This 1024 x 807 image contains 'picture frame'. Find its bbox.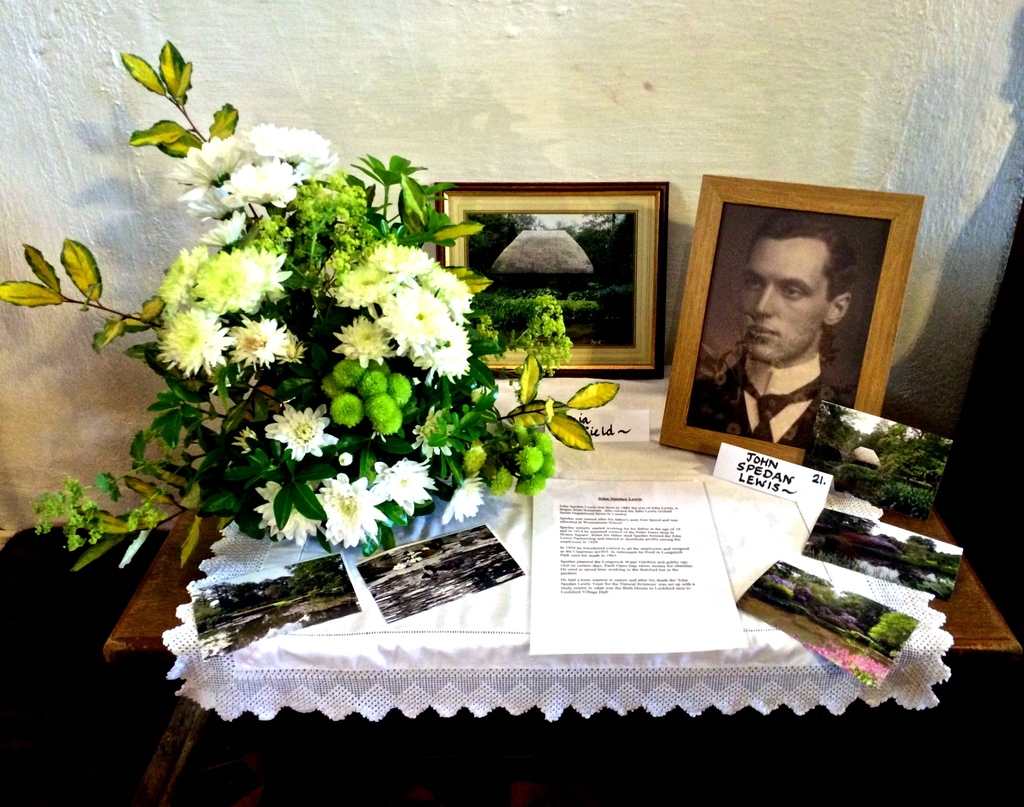
<box>431,180,672,381</box>.
